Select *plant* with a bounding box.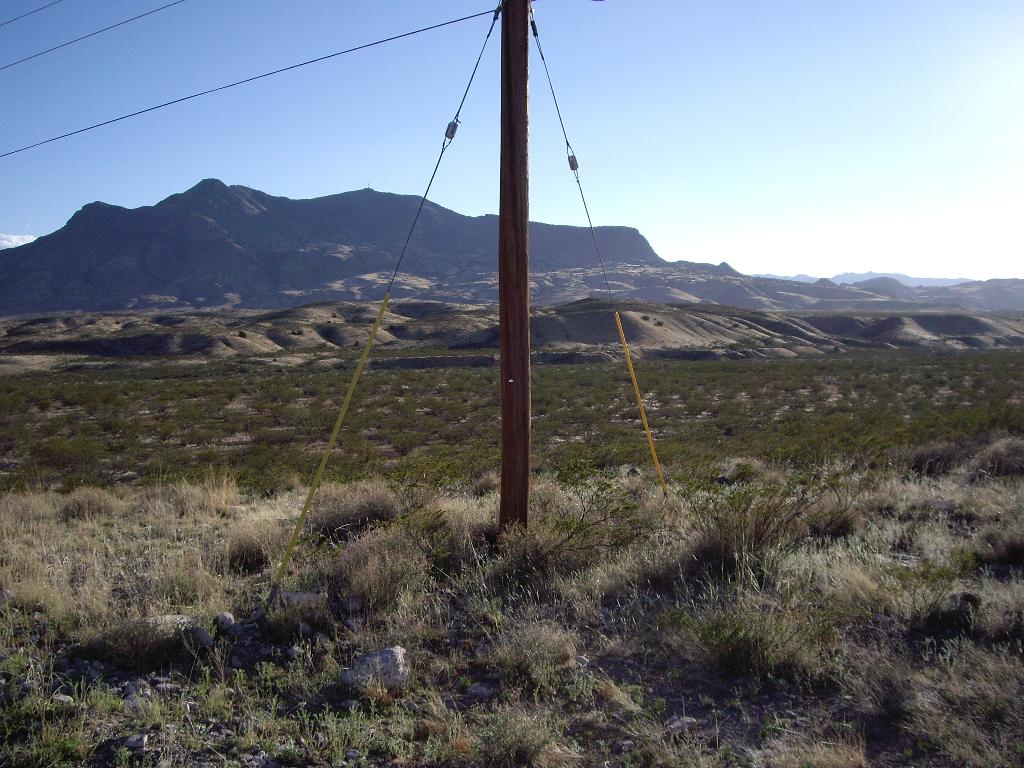
rect(300, 471, 419, 538).
